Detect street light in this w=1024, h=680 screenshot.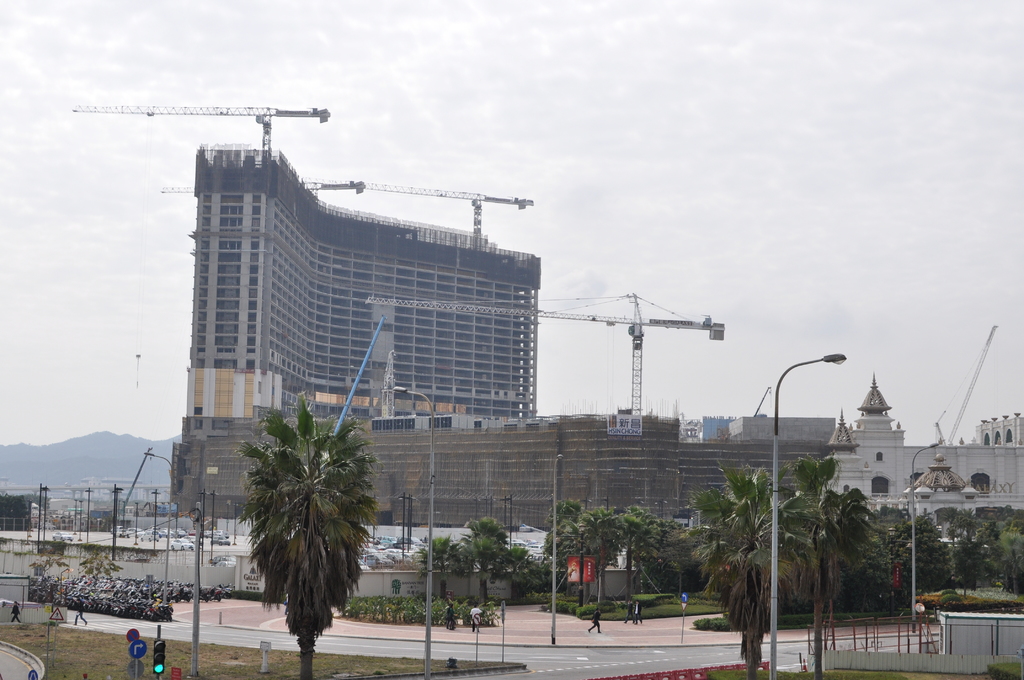
Detection: (x1=399, y1=494, x2=419, y2=553).
